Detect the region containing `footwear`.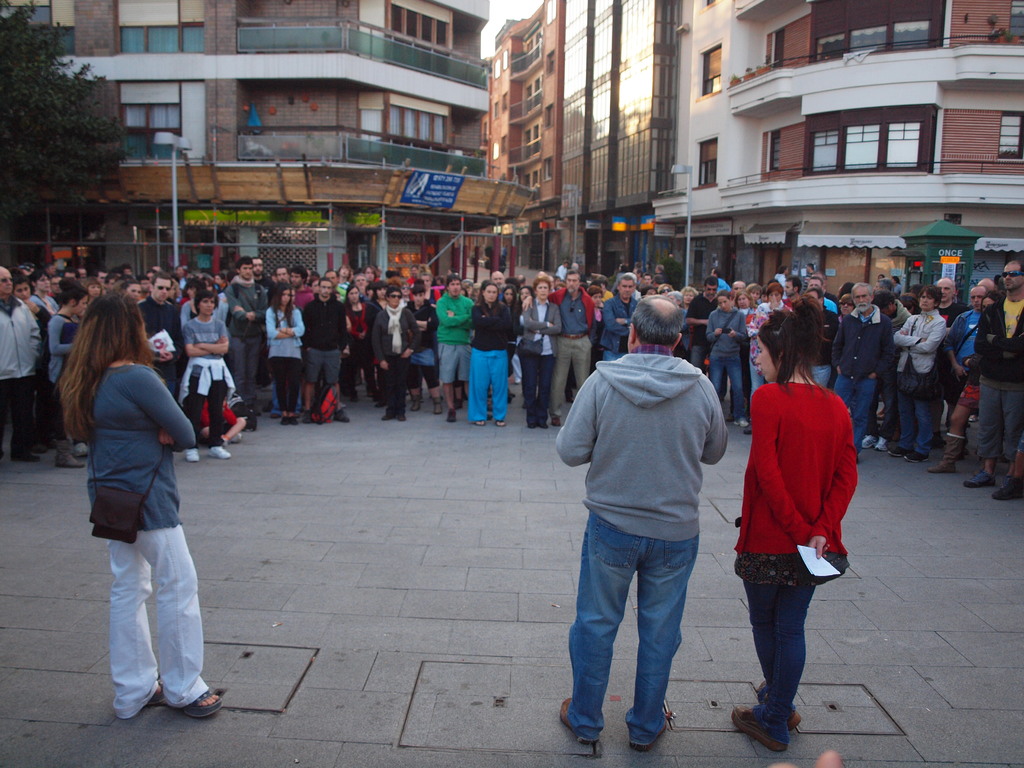
bbox(624, 704, 666, 753).
